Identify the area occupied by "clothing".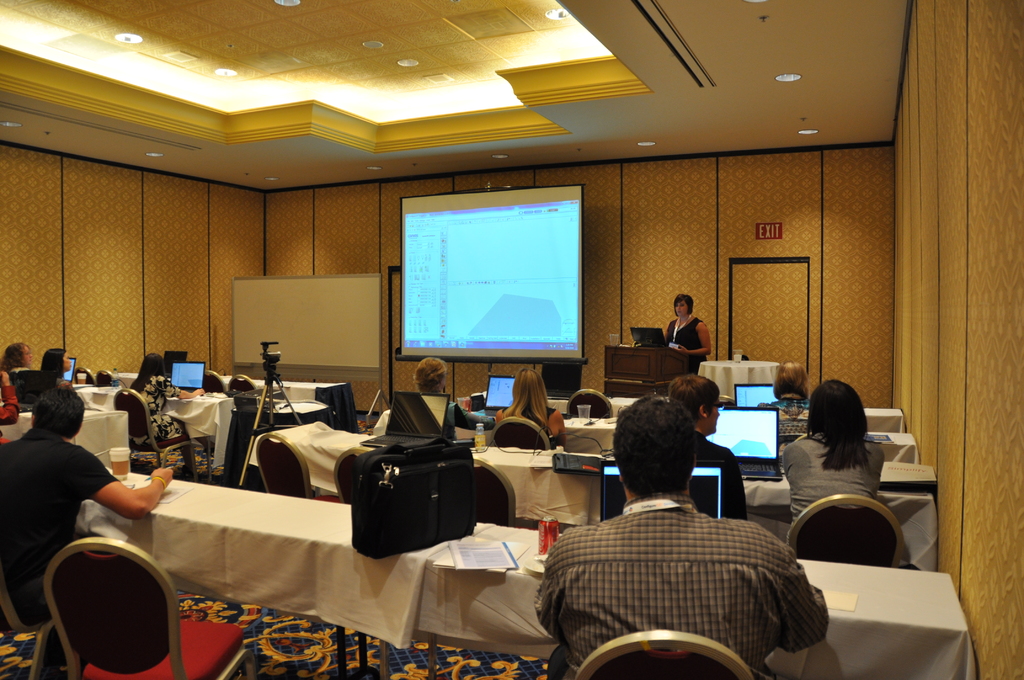
Area: [678,425,757,521].
